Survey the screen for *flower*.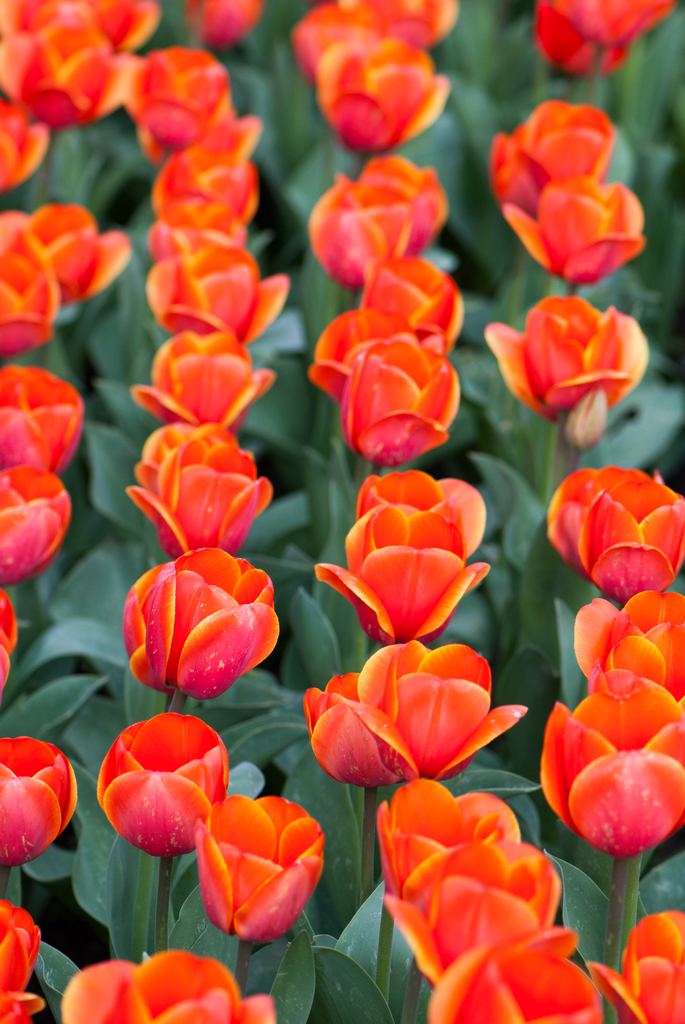
Survey found: <bbox>0, 581, 12, 690</bbox>.
